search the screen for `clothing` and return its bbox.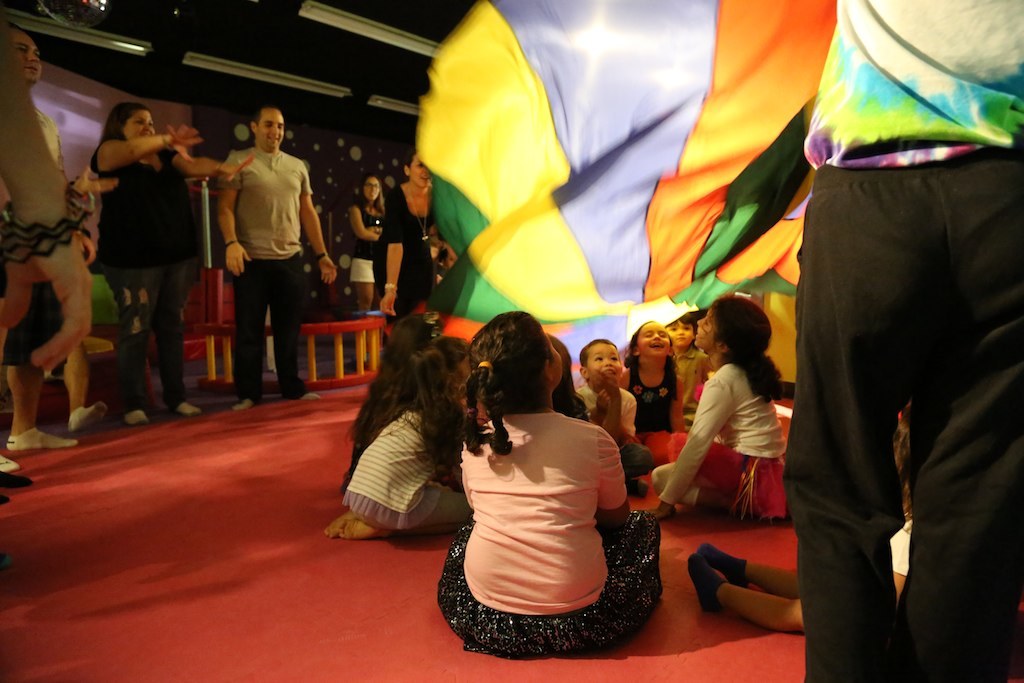
Found: [13, 98, 92, 324].
